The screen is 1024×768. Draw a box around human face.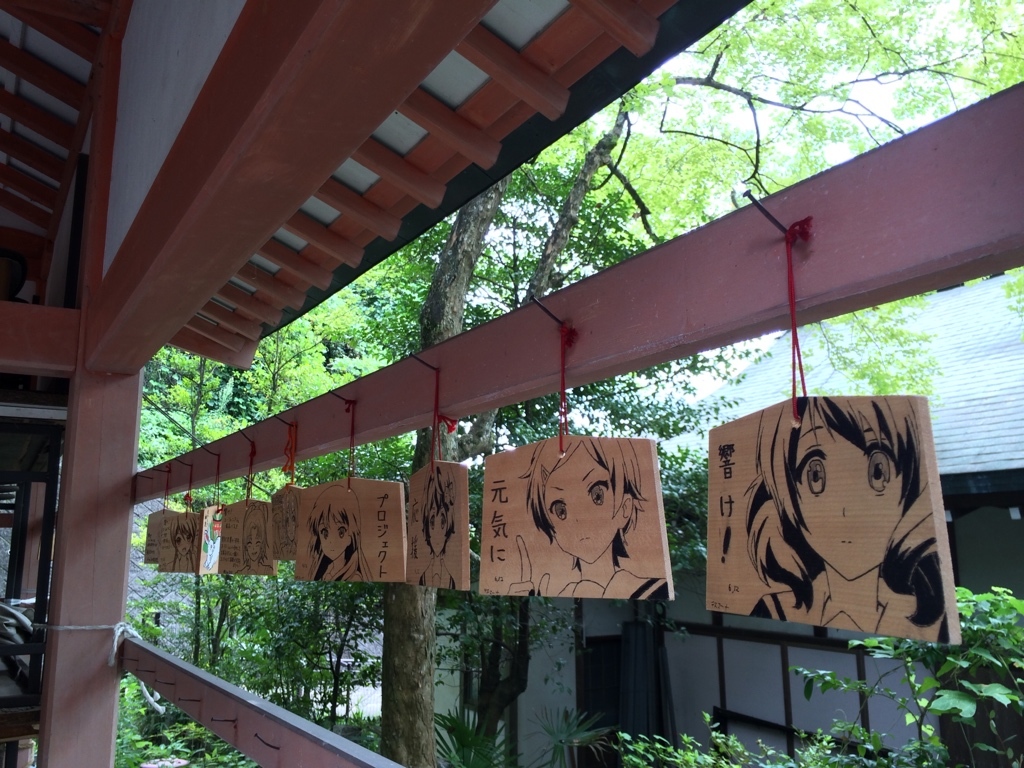
{"left": 243, "top": 527, "right": 264, "bottom": 561}.
